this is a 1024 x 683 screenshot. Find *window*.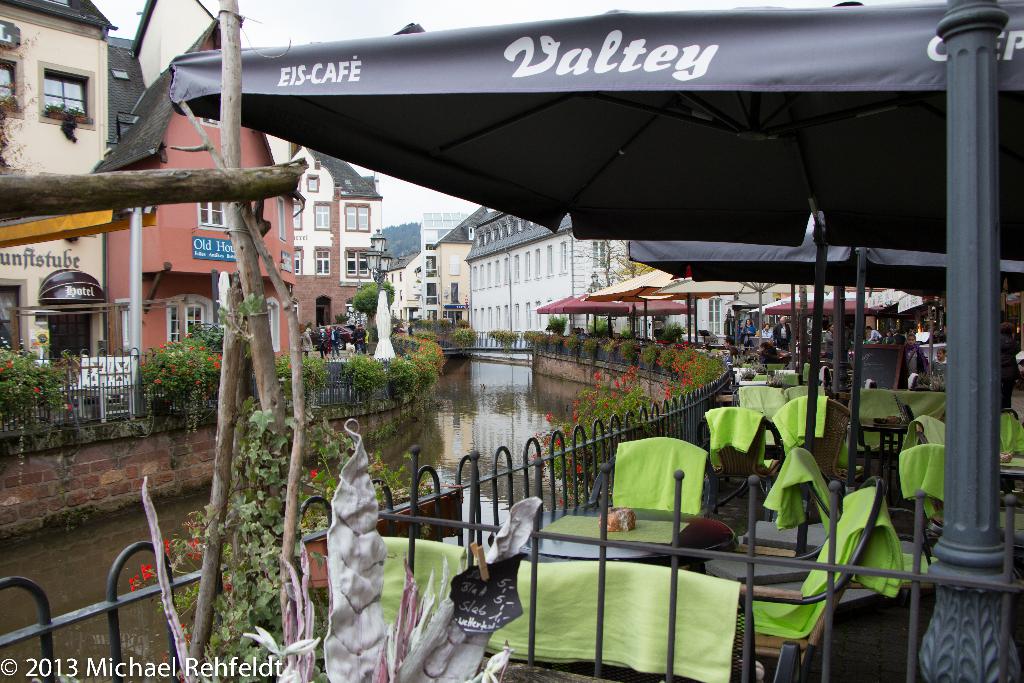
Bounding box: 0:281:31:352.
